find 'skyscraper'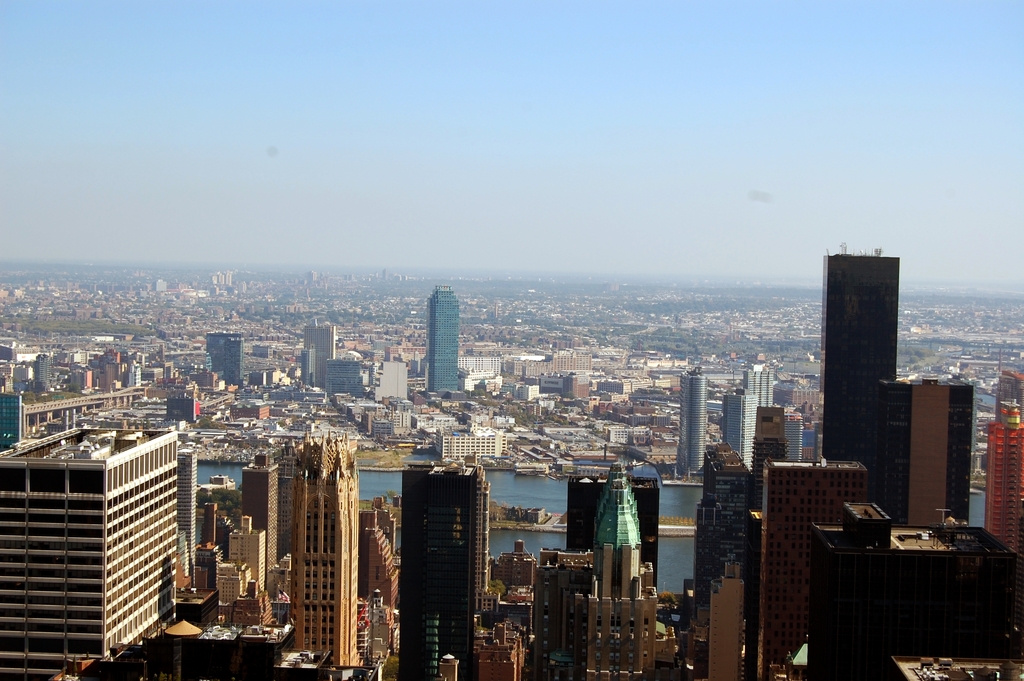
BBox(35, 349, 56, 395)
